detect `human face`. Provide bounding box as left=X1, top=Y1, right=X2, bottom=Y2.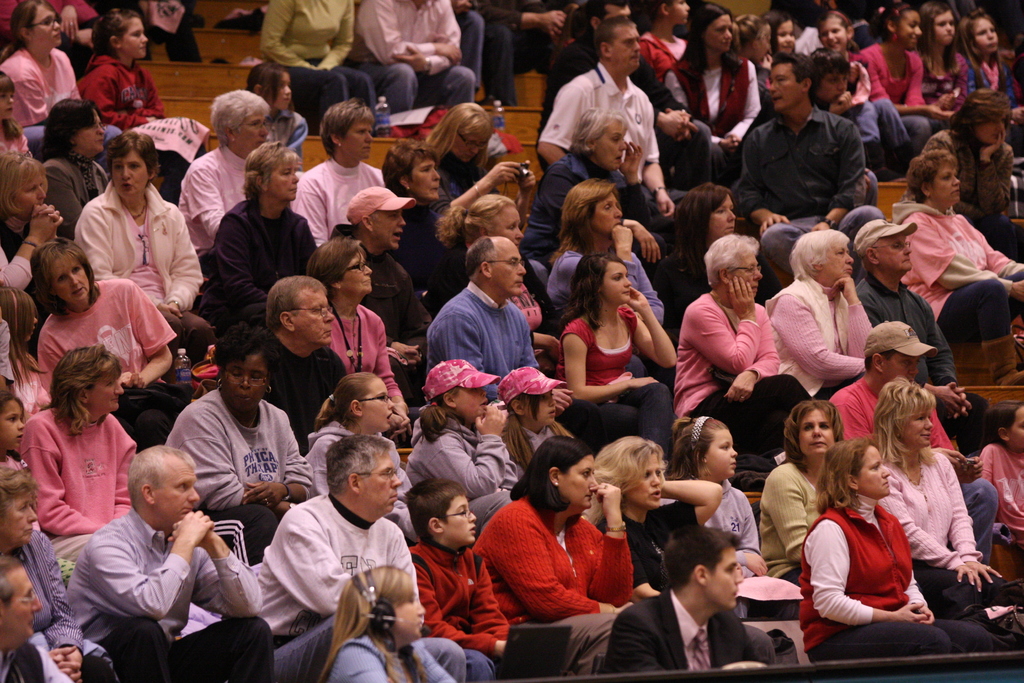
left=704, top=548, right=744, bottom=608.
